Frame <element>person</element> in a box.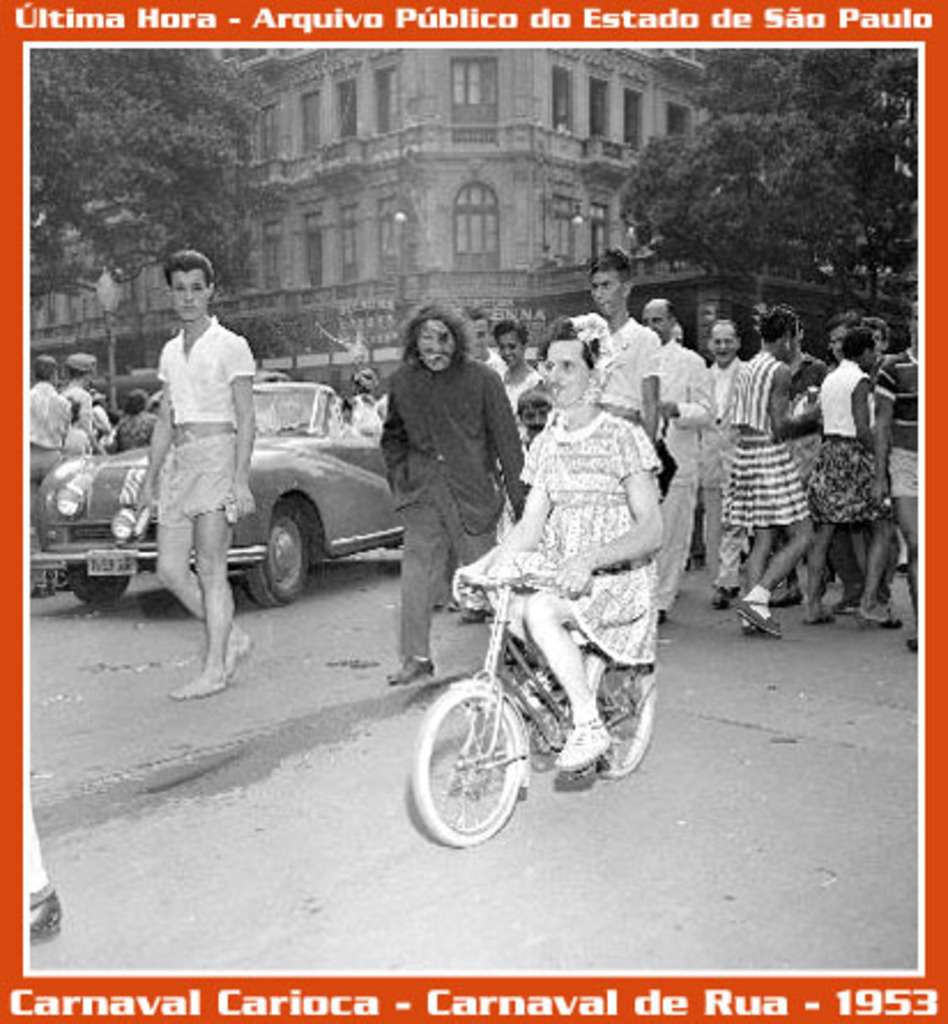
[x1=133, y1=382, x2=161, y2=451].
